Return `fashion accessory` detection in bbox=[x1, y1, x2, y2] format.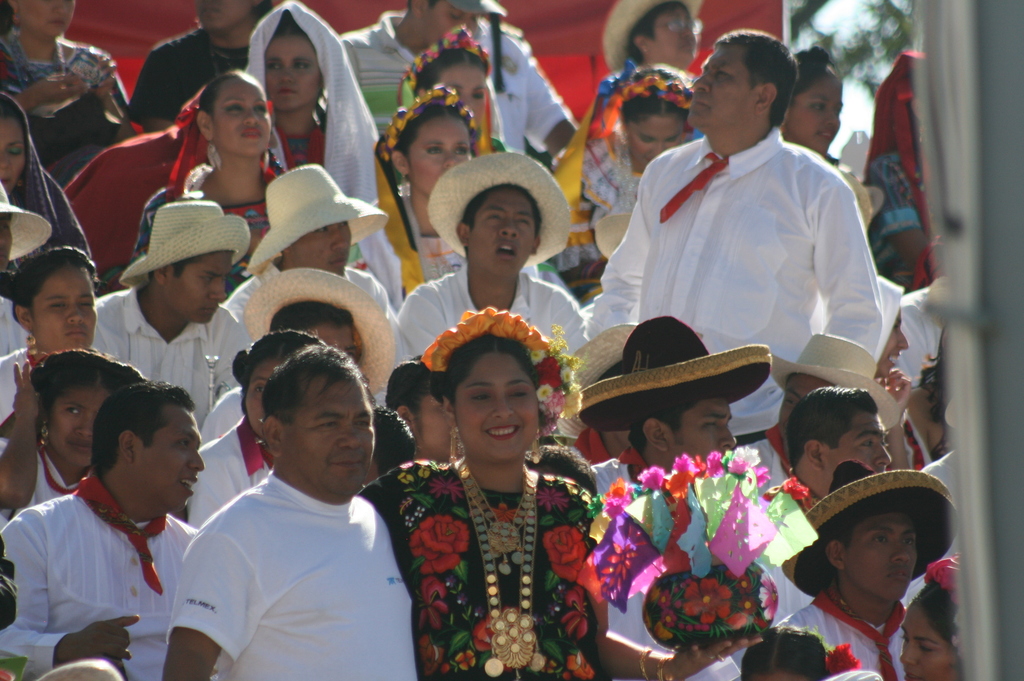
bbox=[717, 656, 726, 660].
